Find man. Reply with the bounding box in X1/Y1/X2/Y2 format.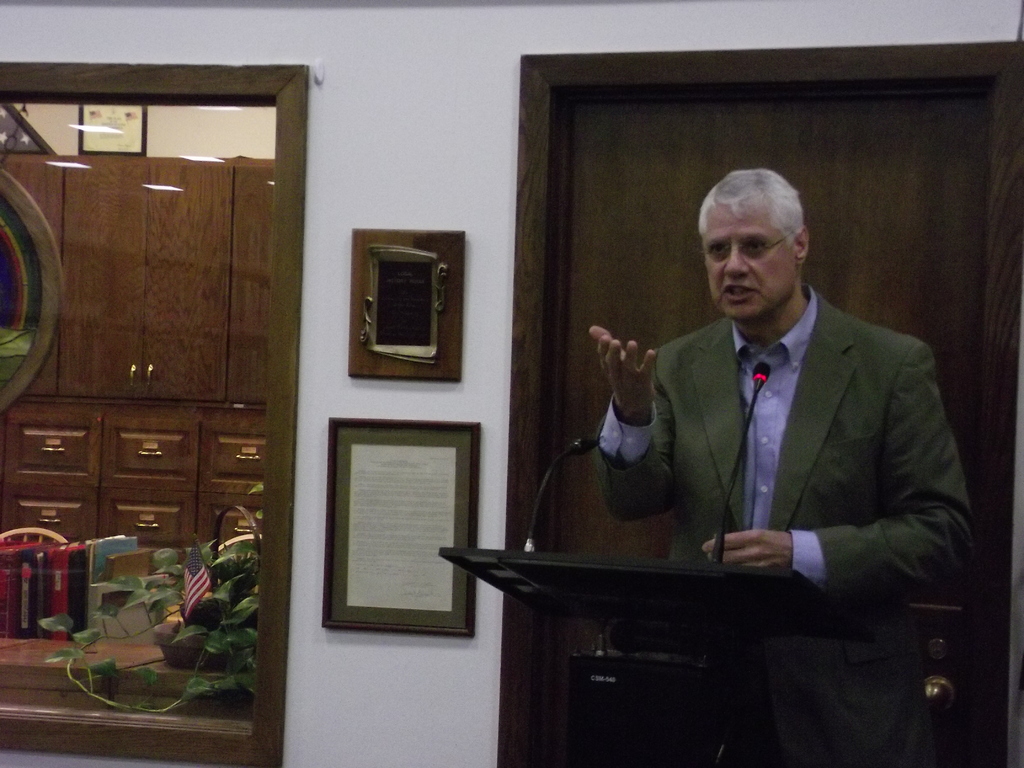
592/127/969/723.
